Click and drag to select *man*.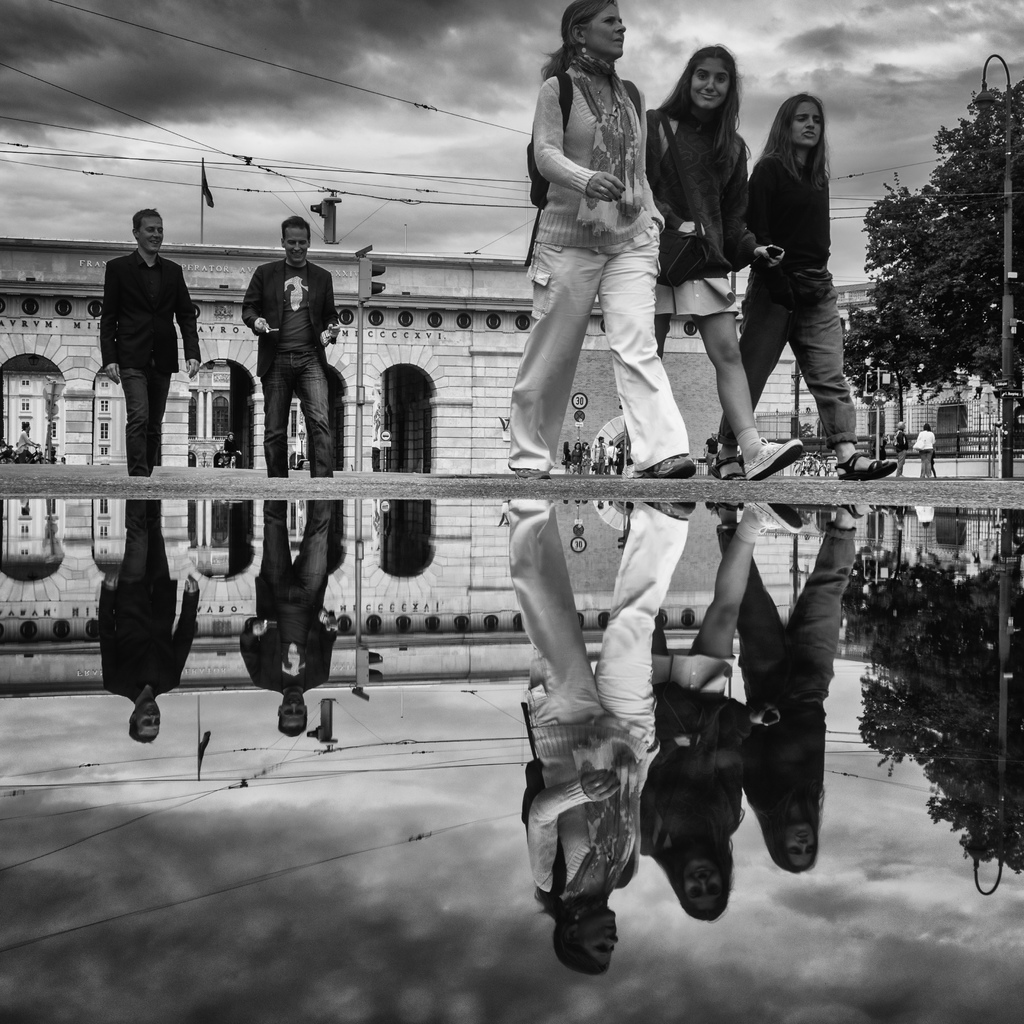
Selection: BBox(893, 422, 909, 478).
